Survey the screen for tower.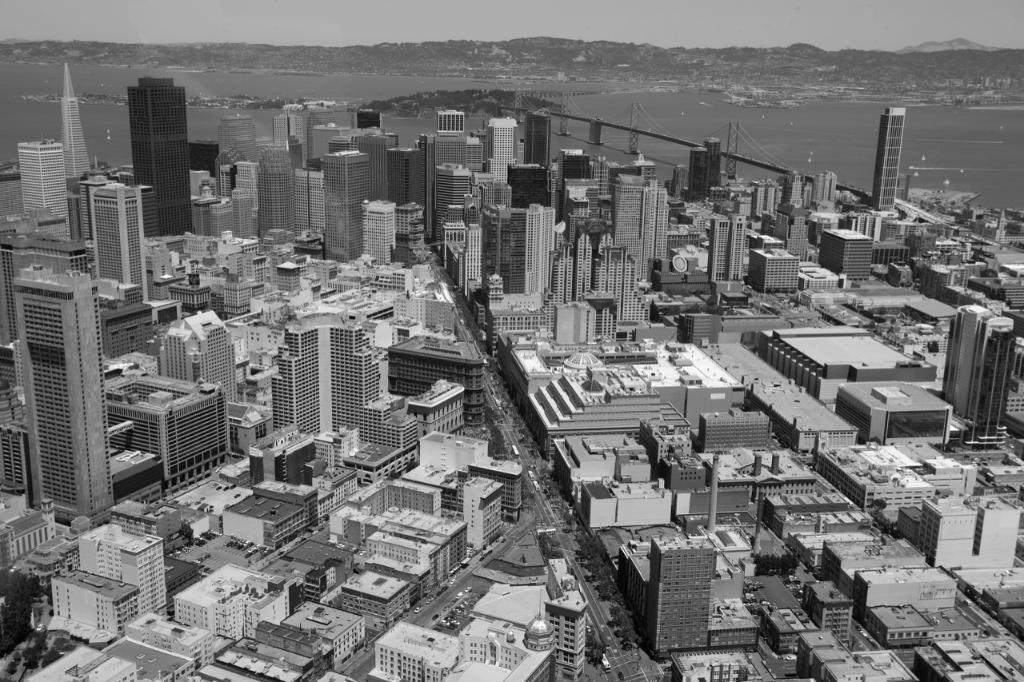
Survey found: x1=814, y1=229, x2=878, y2=281.
